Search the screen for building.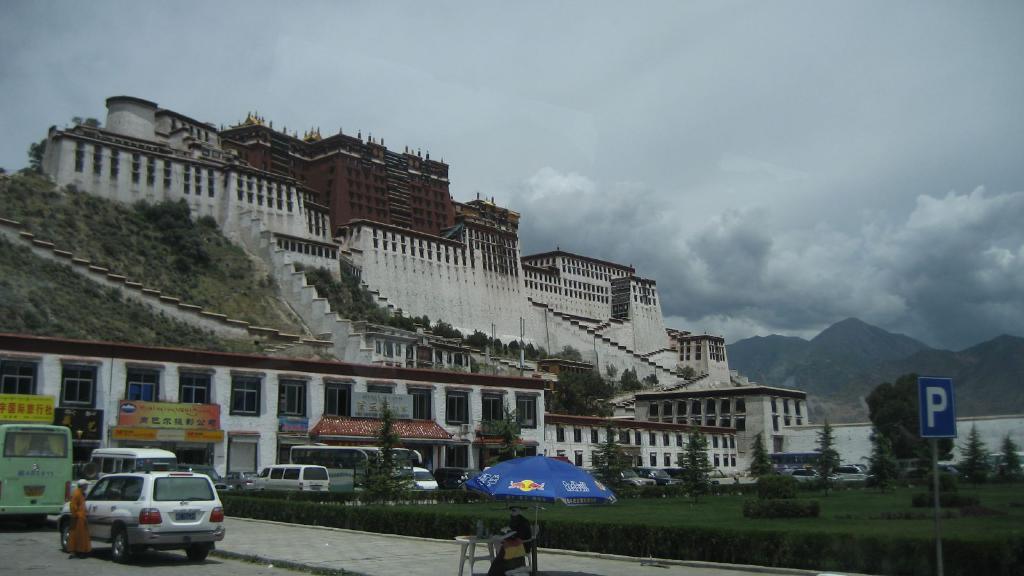
Found at Rect(0, 331, 554, 471).
